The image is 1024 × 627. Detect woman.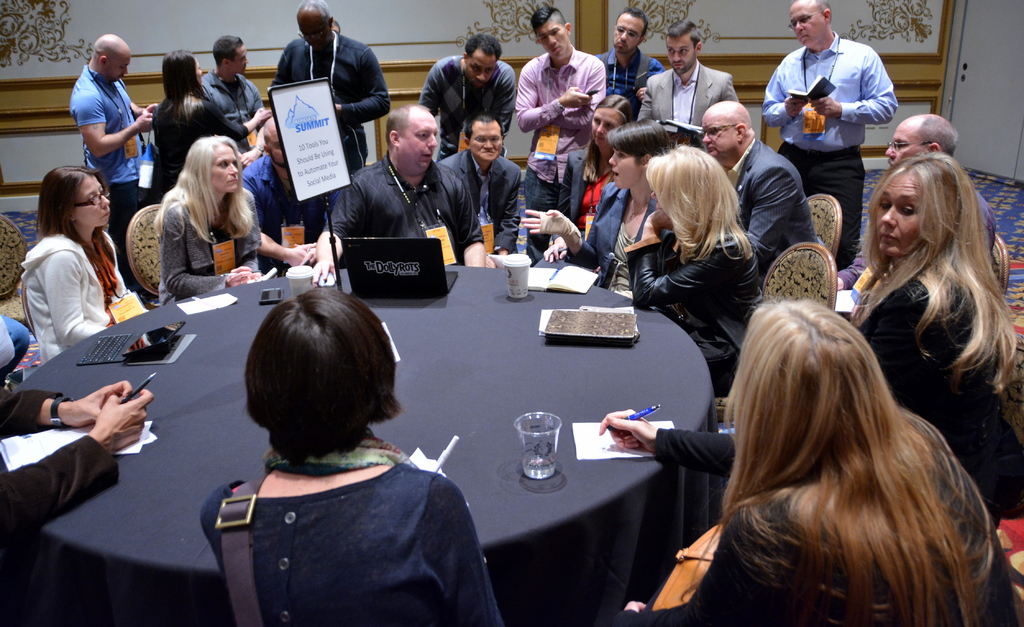
Detection: detection(620, 138, 767, 391).
